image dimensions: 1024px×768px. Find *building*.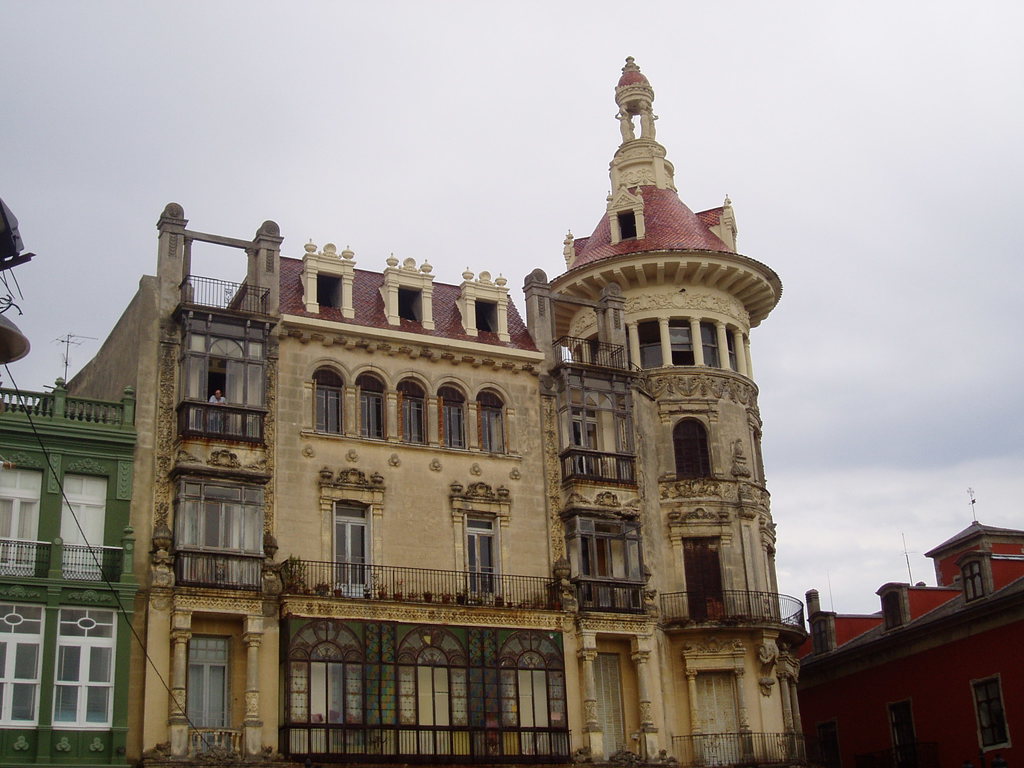
61 56 808 766.
